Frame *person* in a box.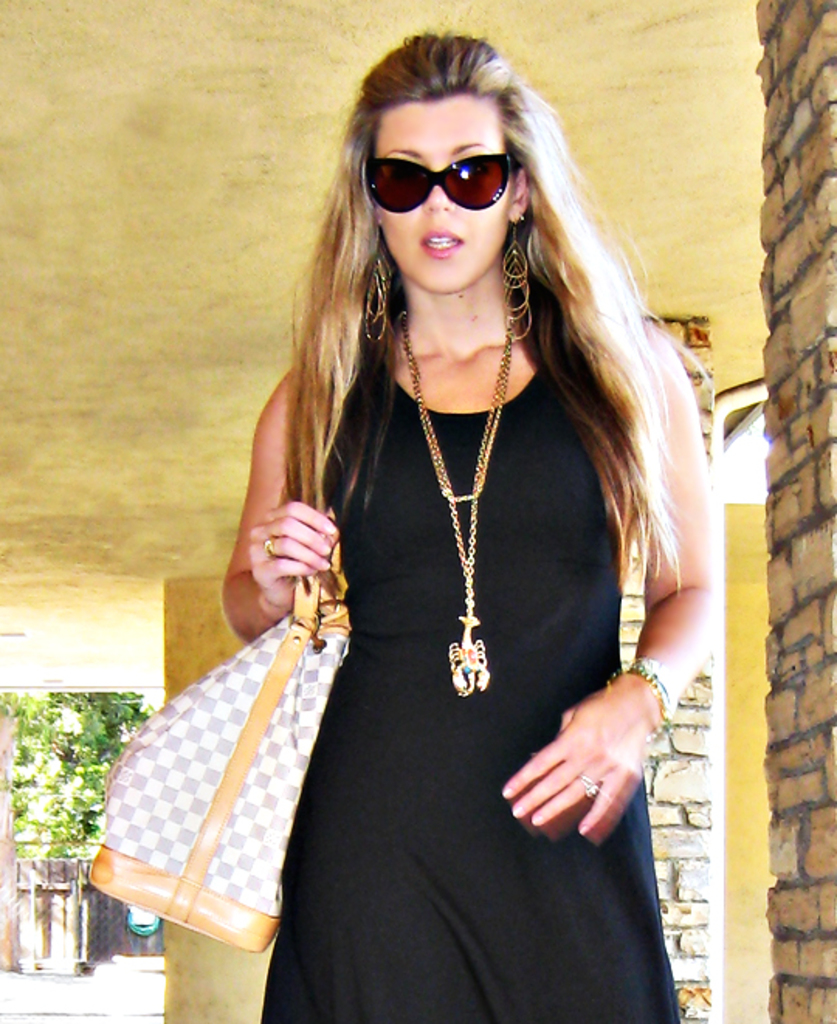
[155, 0, 735, 1012].
